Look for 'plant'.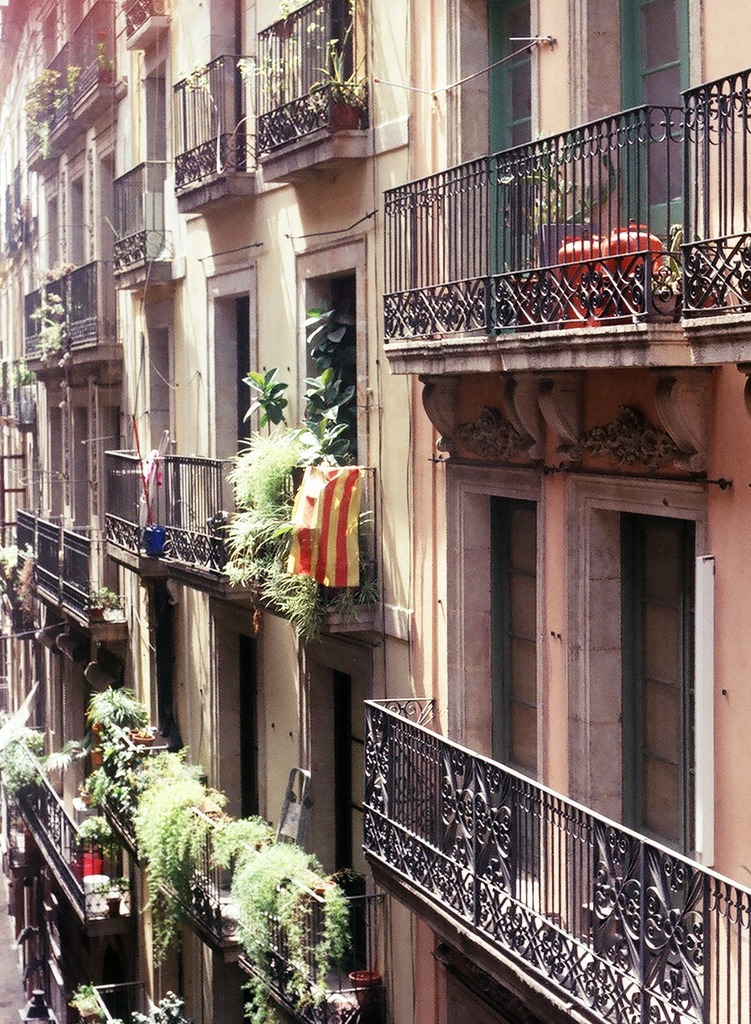
Found: <region>61, 973, 119, 1023</region>.
